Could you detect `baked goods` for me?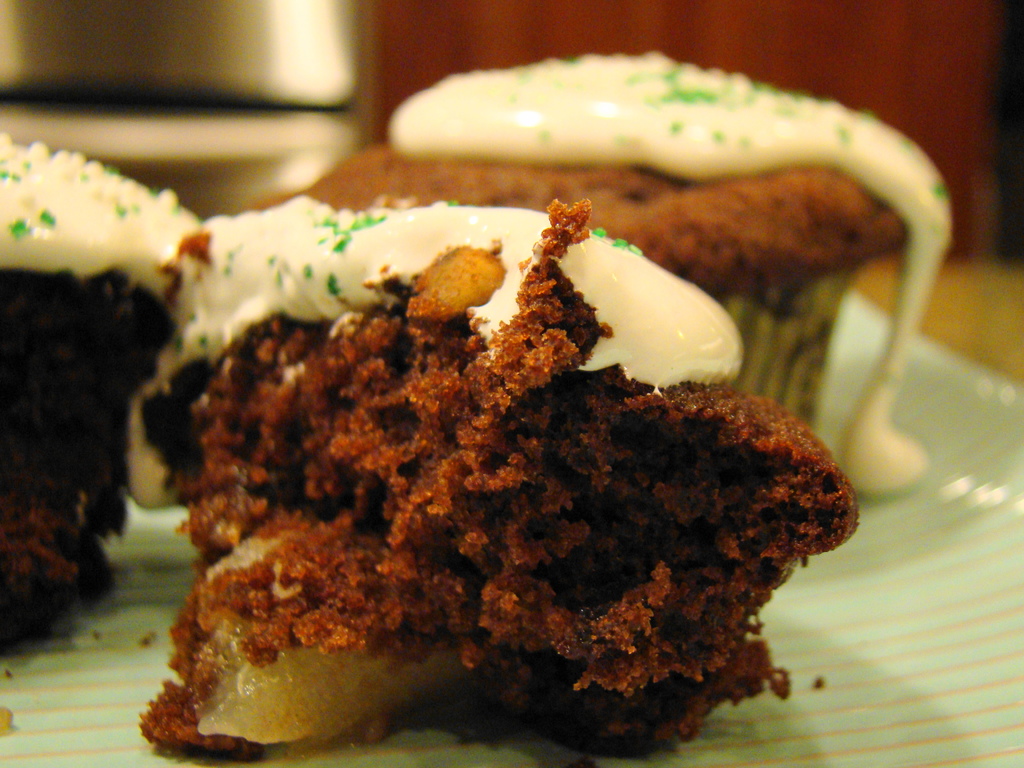
Detection result: crop(133, 193, 863, 755).
